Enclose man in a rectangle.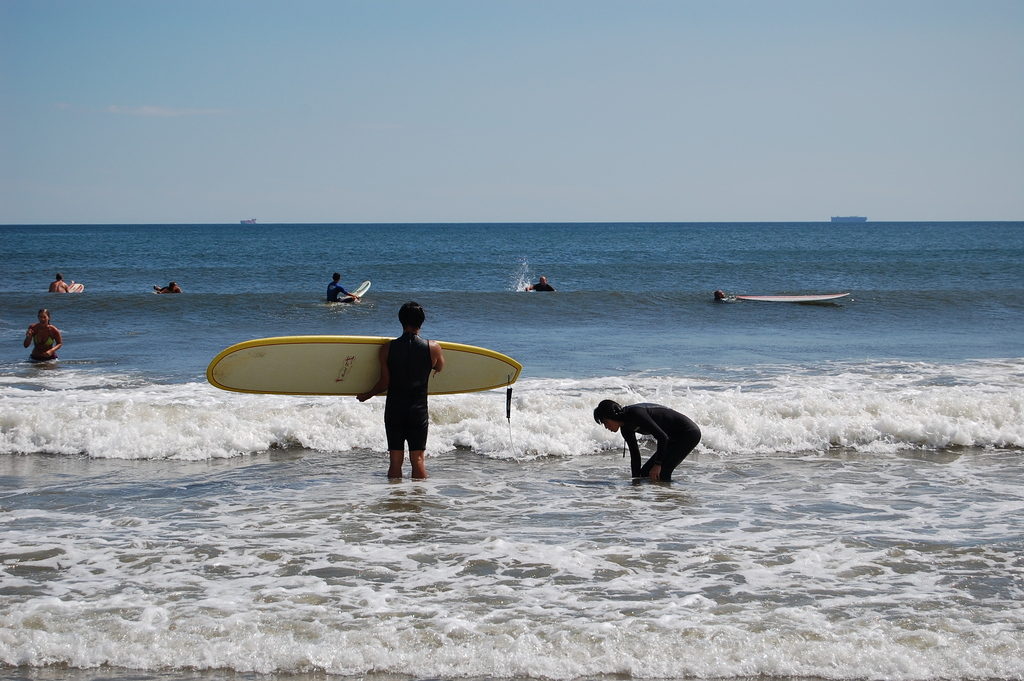
Rect(47, 274, 72, 298).
